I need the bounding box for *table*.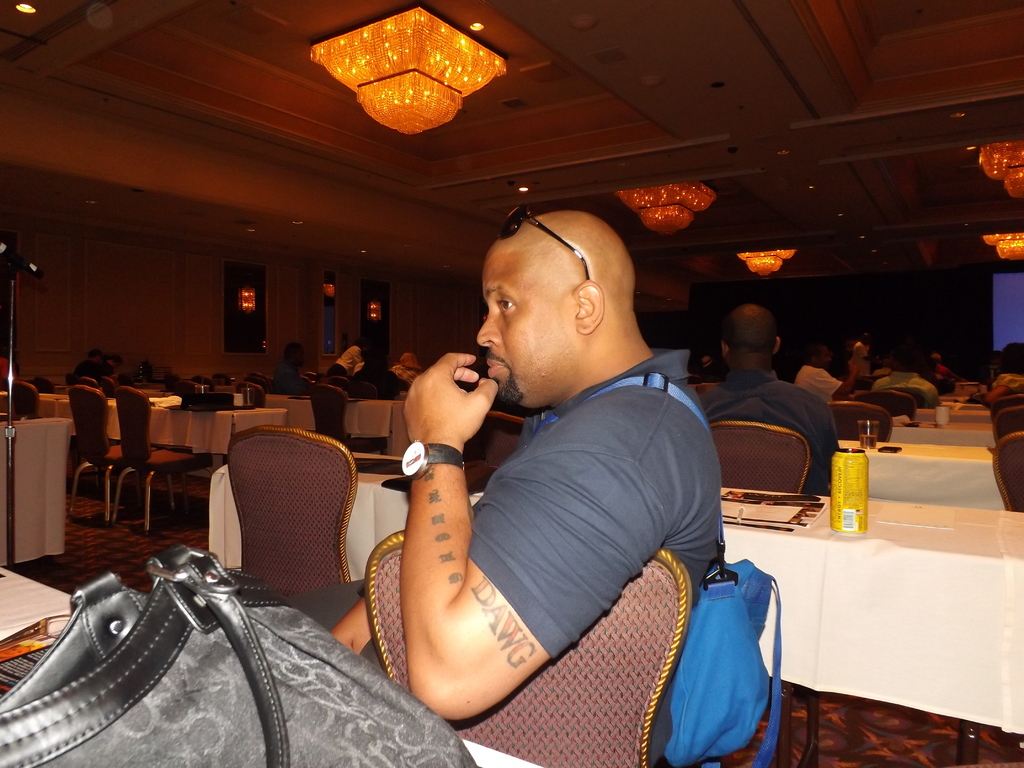
Here it is: 833:419:1011:511.
